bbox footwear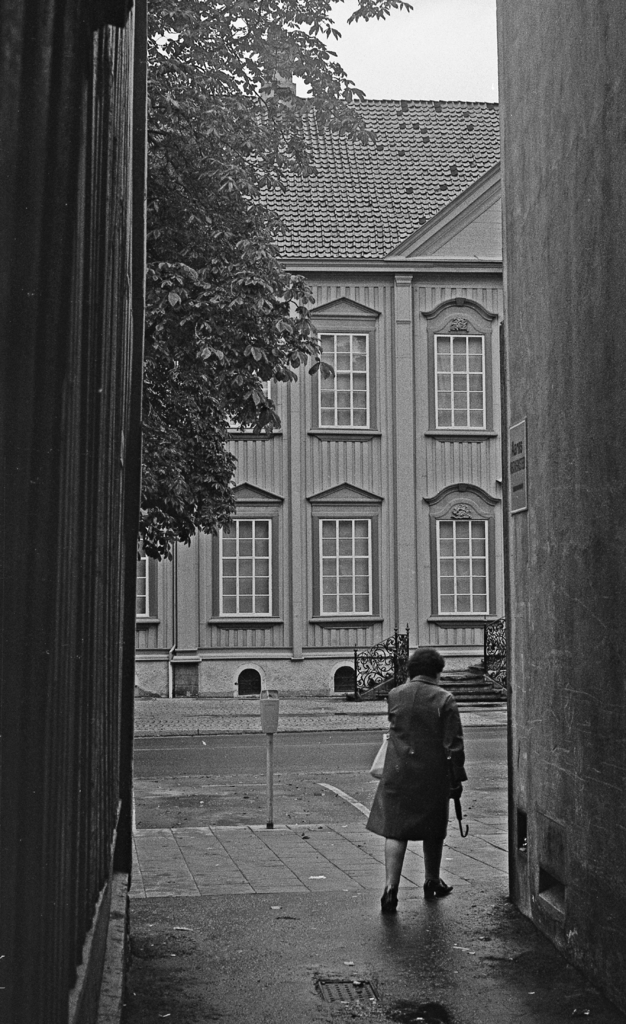
[422, 881, 457, 886]
